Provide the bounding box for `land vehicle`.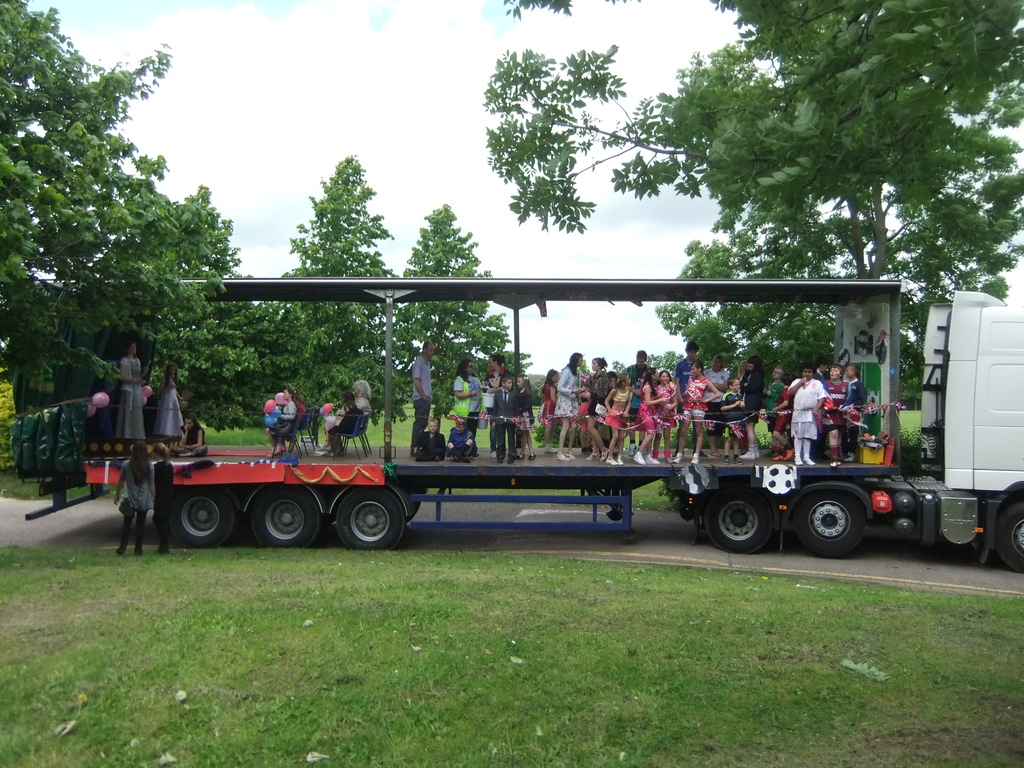
24, 280, 1023, 574.
